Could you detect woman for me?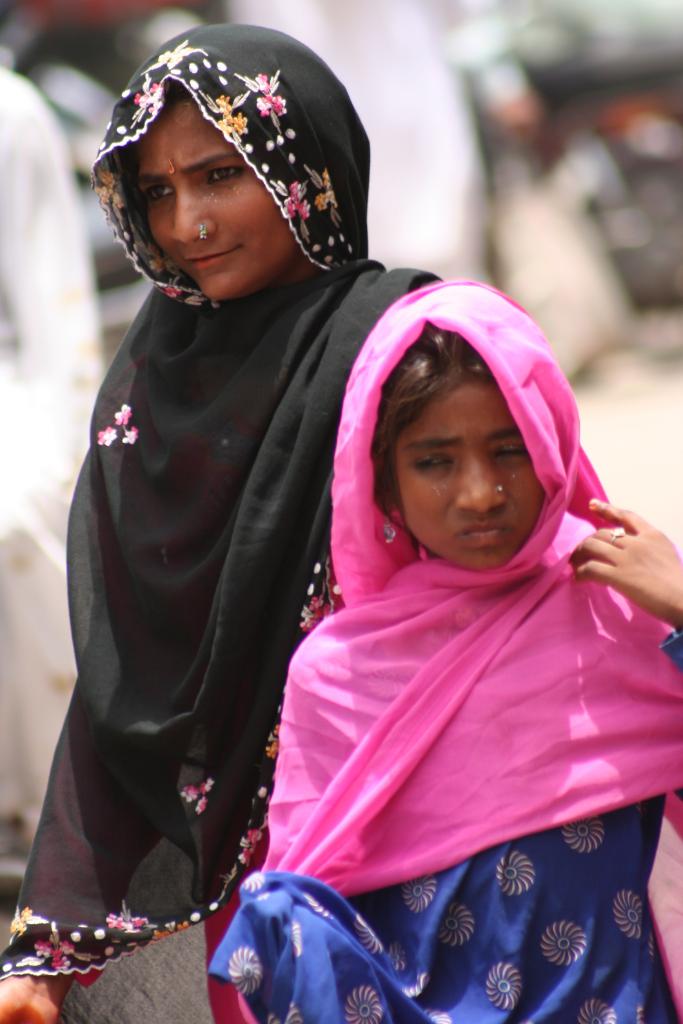
Detection result: <region>0, 25, 453, 1023</region>.
